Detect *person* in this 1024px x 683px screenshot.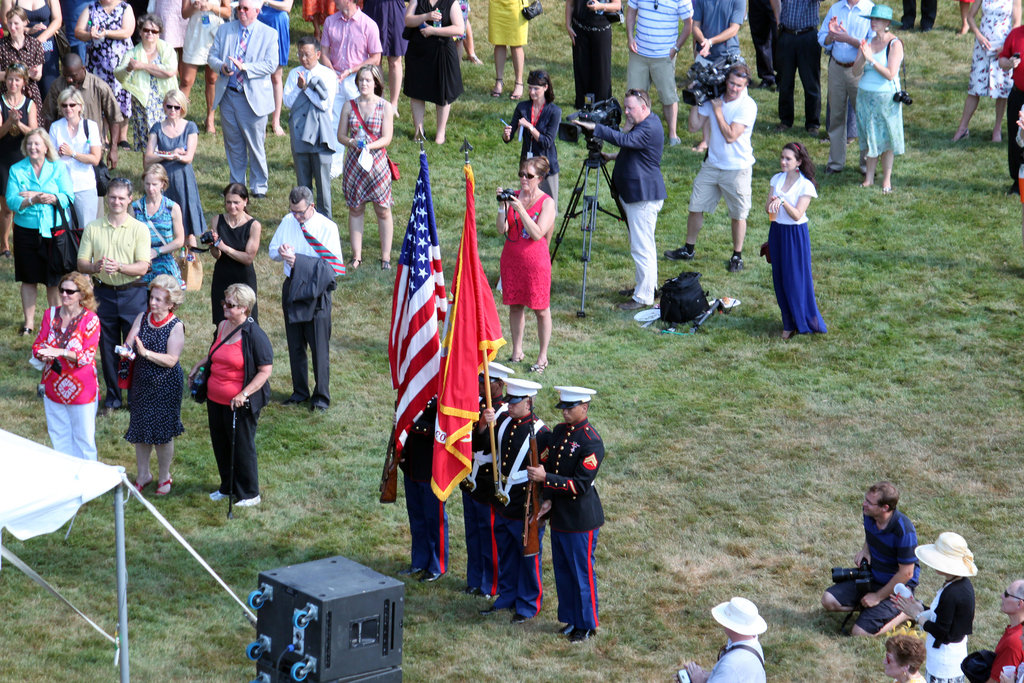
Detection: bbox=(284, 38, 342, 214).
